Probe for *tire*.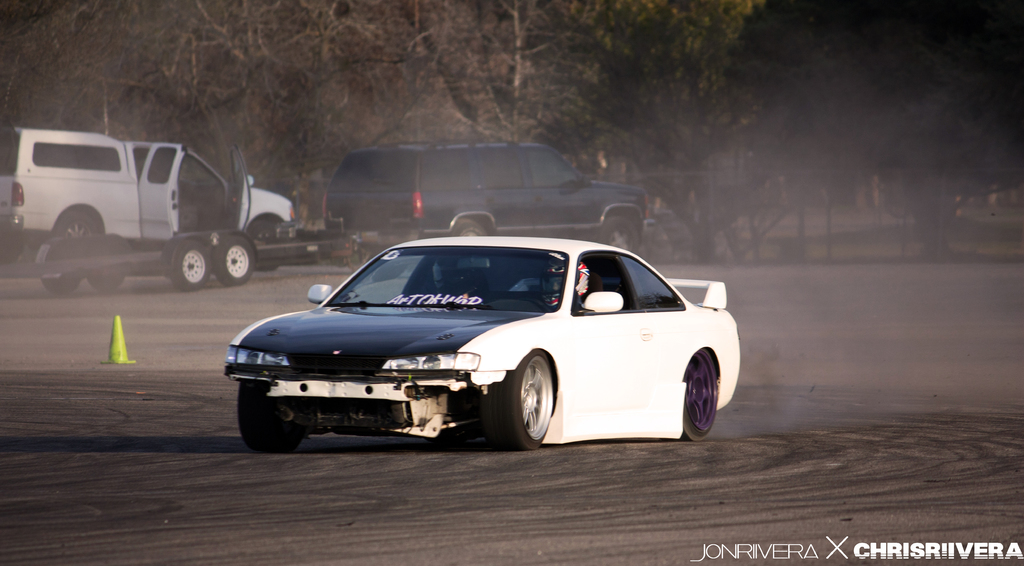
Probe result: 42,278,79,295.
